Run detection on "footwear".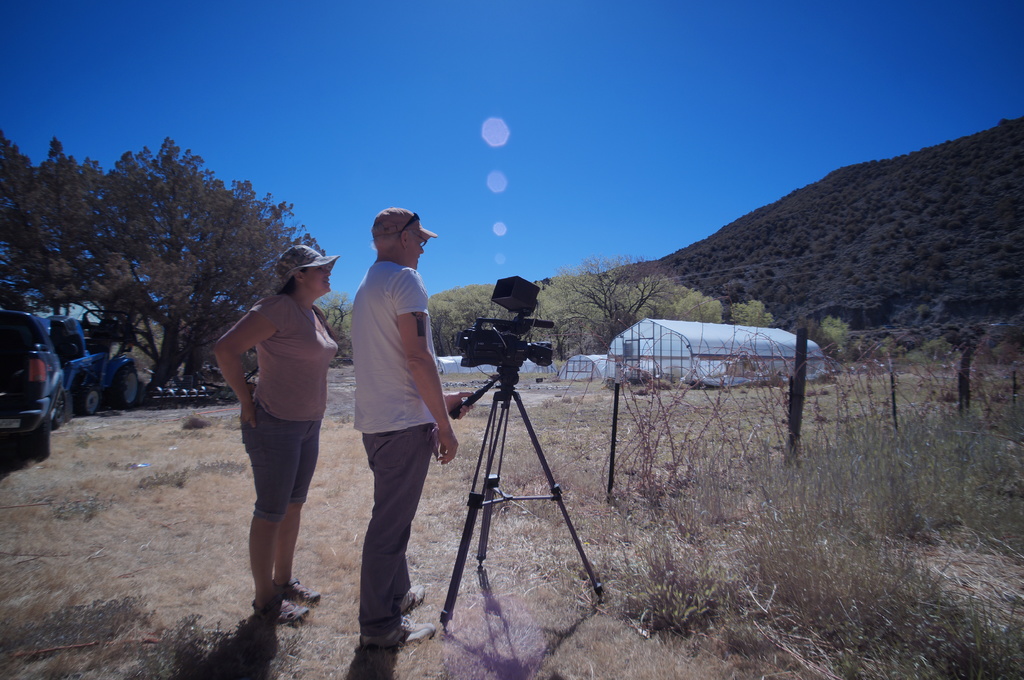
Result: [250, 596, 314, 621].
